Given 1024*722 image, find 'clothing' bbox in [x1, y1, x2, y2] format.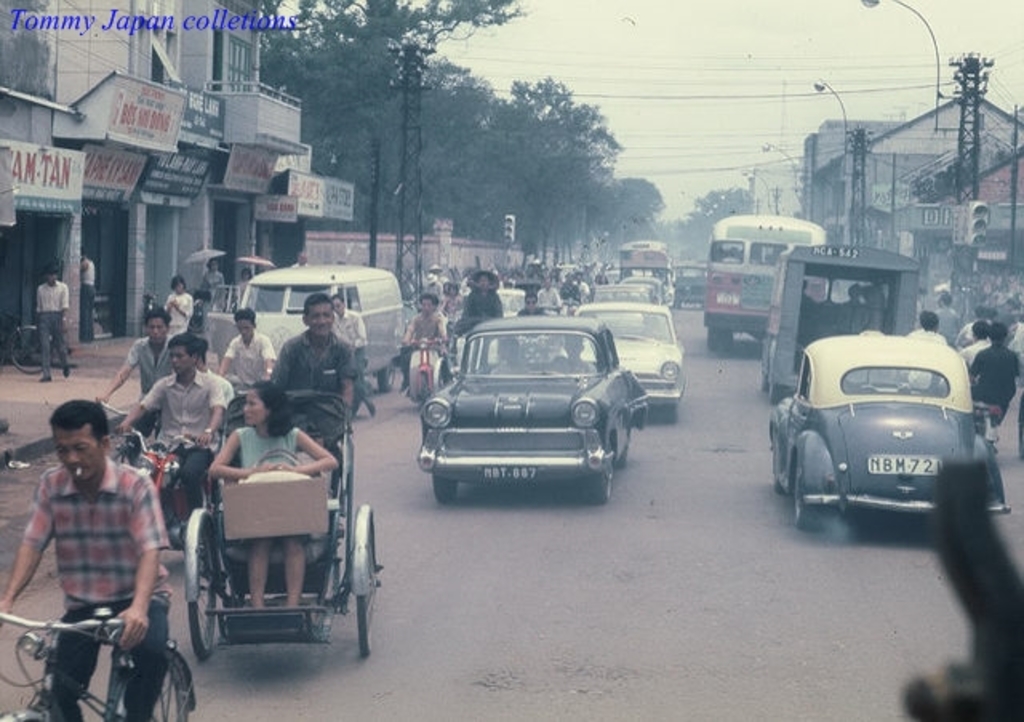
[398, 347, 446, 371].
